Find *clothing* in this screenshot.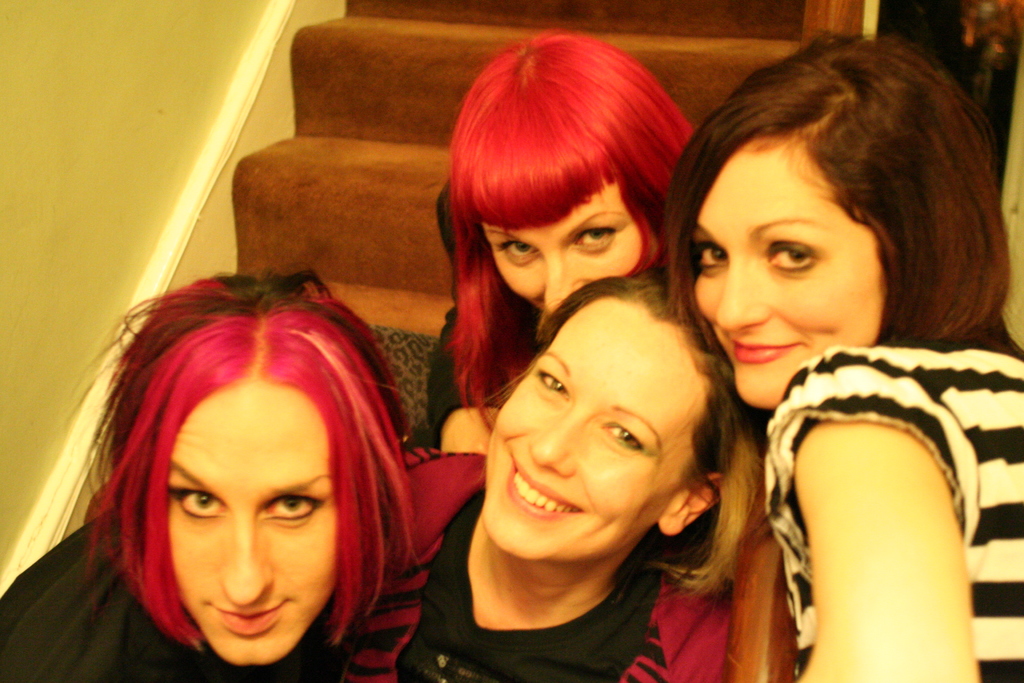
The bounding box for *clothing* is bbox=(377, 448, 723, 682).
